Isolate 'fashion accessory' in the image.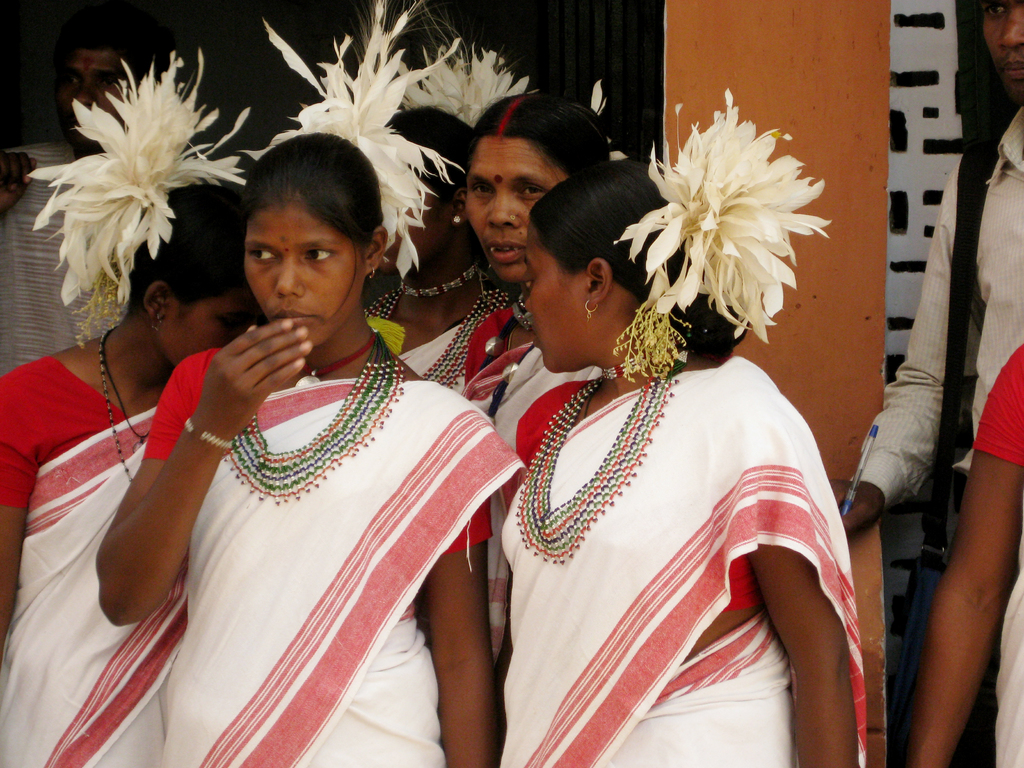
Isolated region: <region>399, 259, 478, 300</region>.
